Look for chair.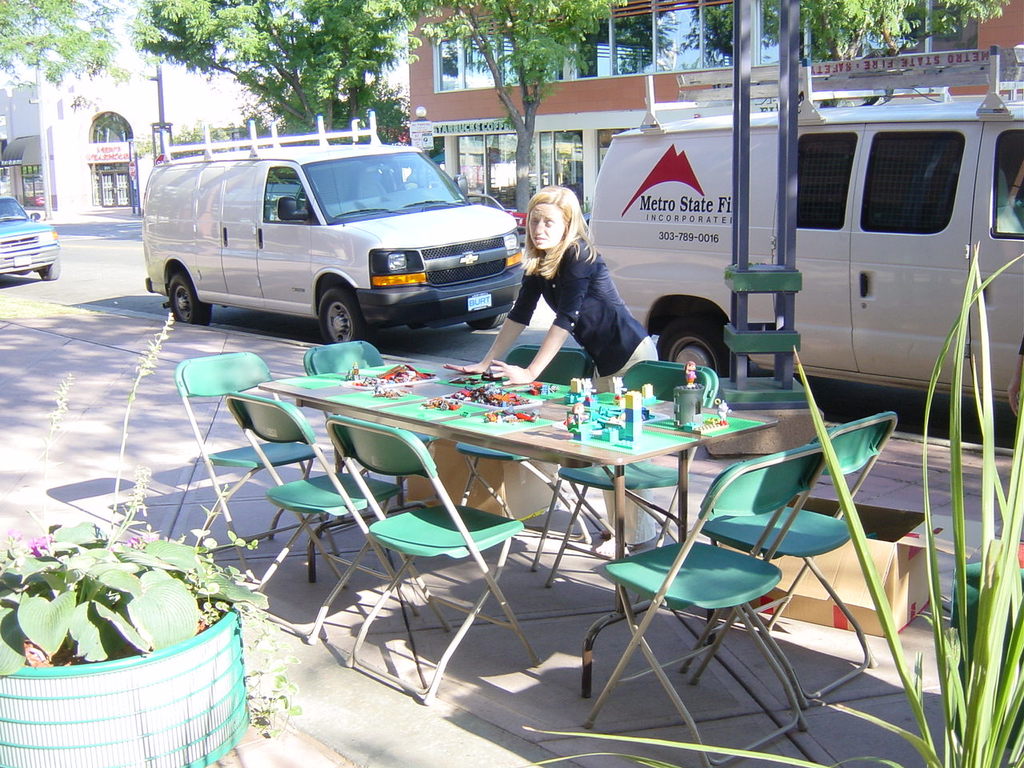
Found: [x1=326, y1=410, x2=550, y2=710].
